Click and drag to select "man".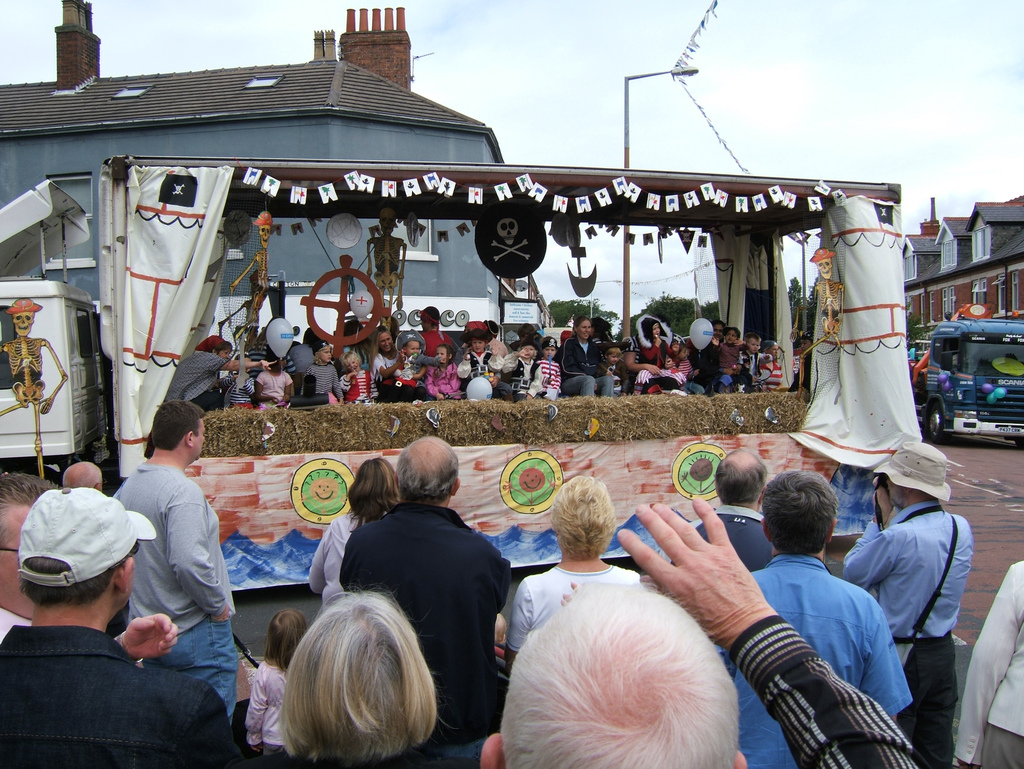
Selection: (x1=112, y1=400, x2=246, y2=738).
